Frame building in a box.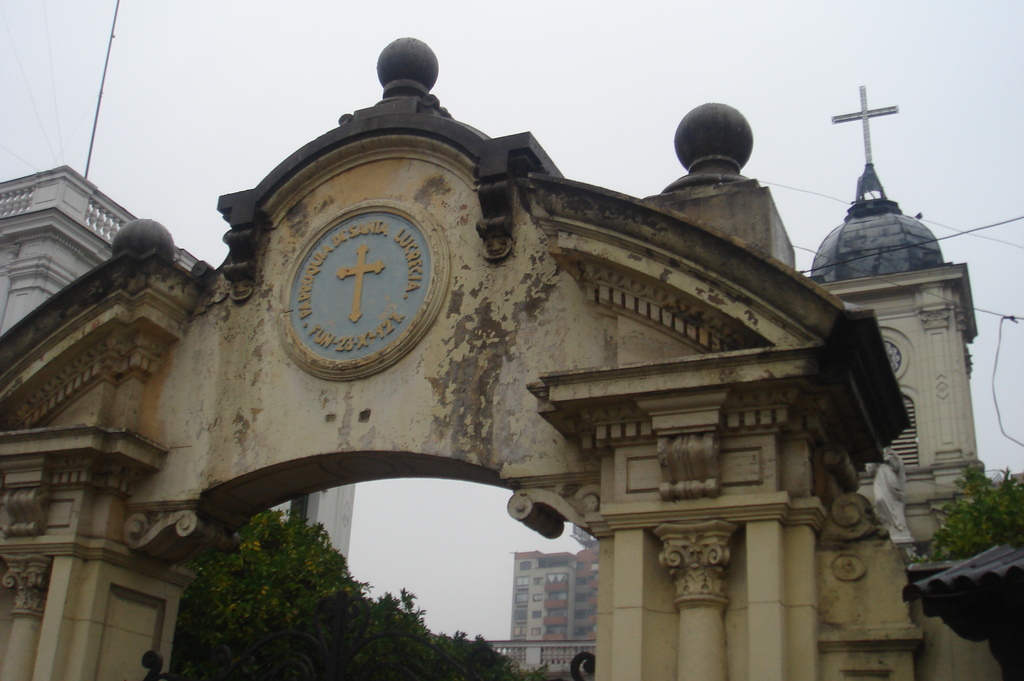
0/33/1023/680.
